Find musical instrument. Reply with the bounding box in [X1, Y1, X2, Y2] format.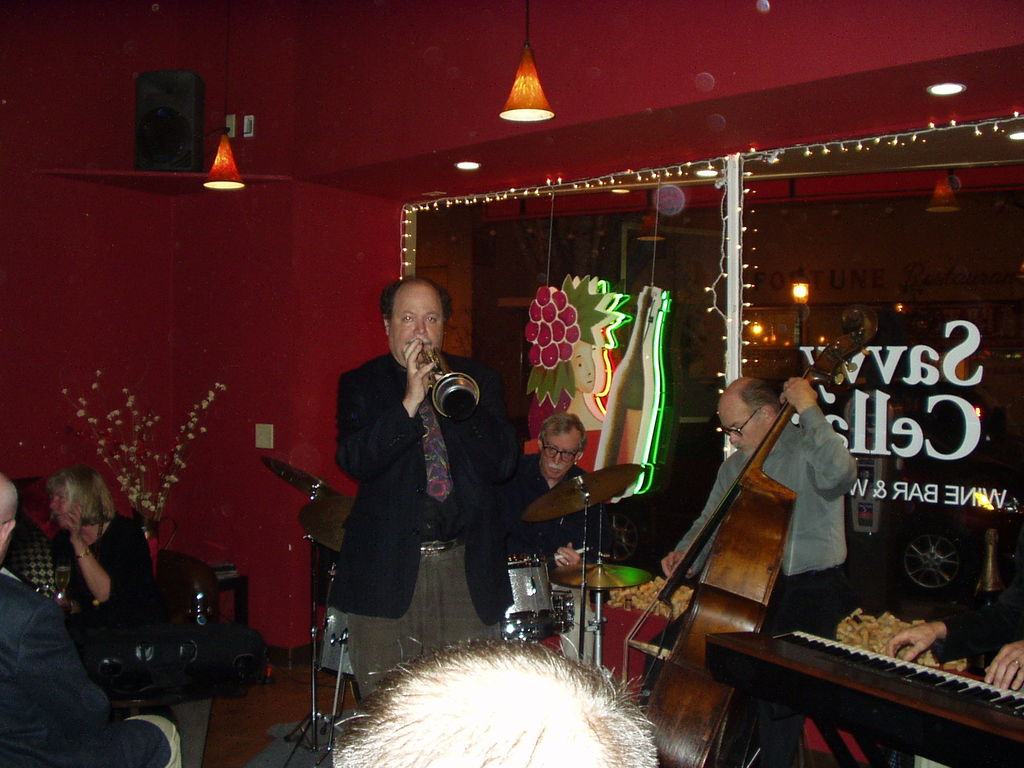
[494, 549, 571, 641].
